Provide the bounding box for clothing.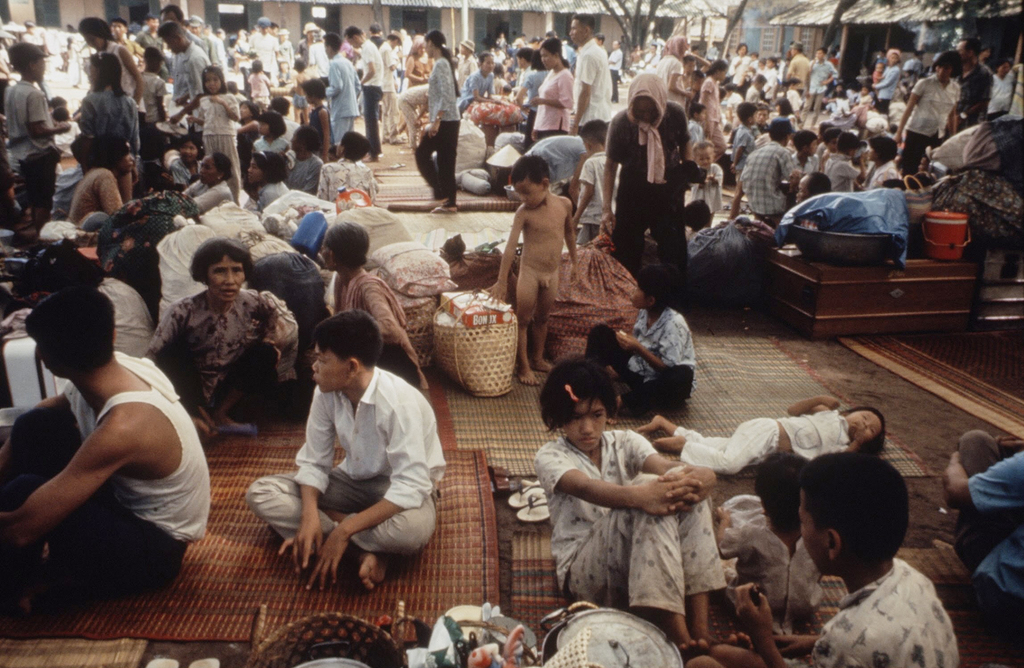
(x1=524, y1=131, x2=591, y2=227).
